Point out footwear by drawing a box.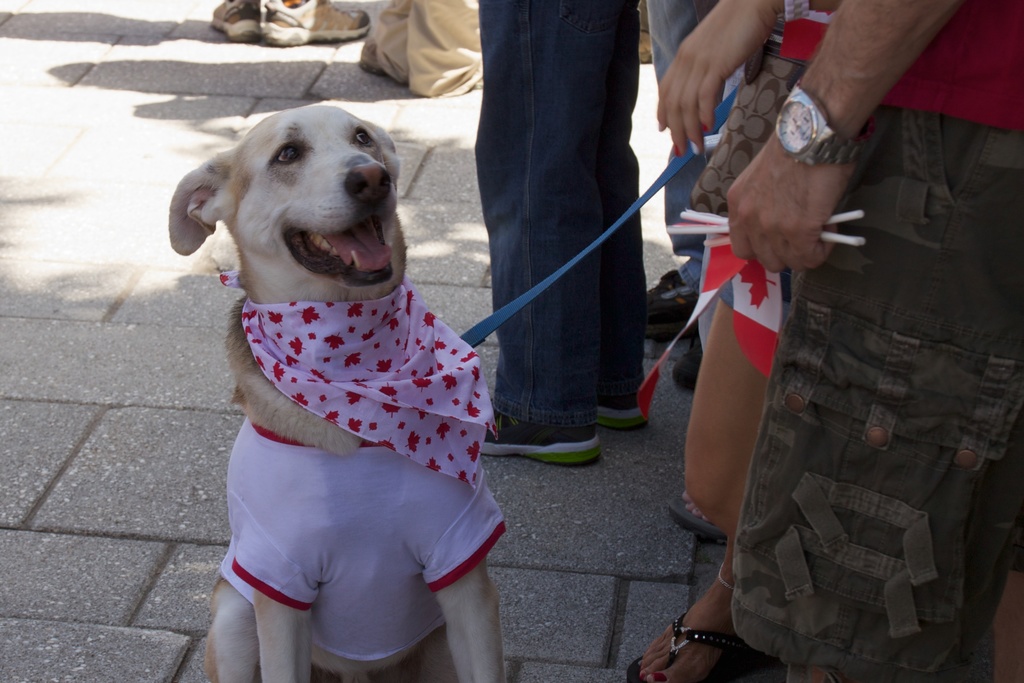
crop(207, 0, 263, 45).
